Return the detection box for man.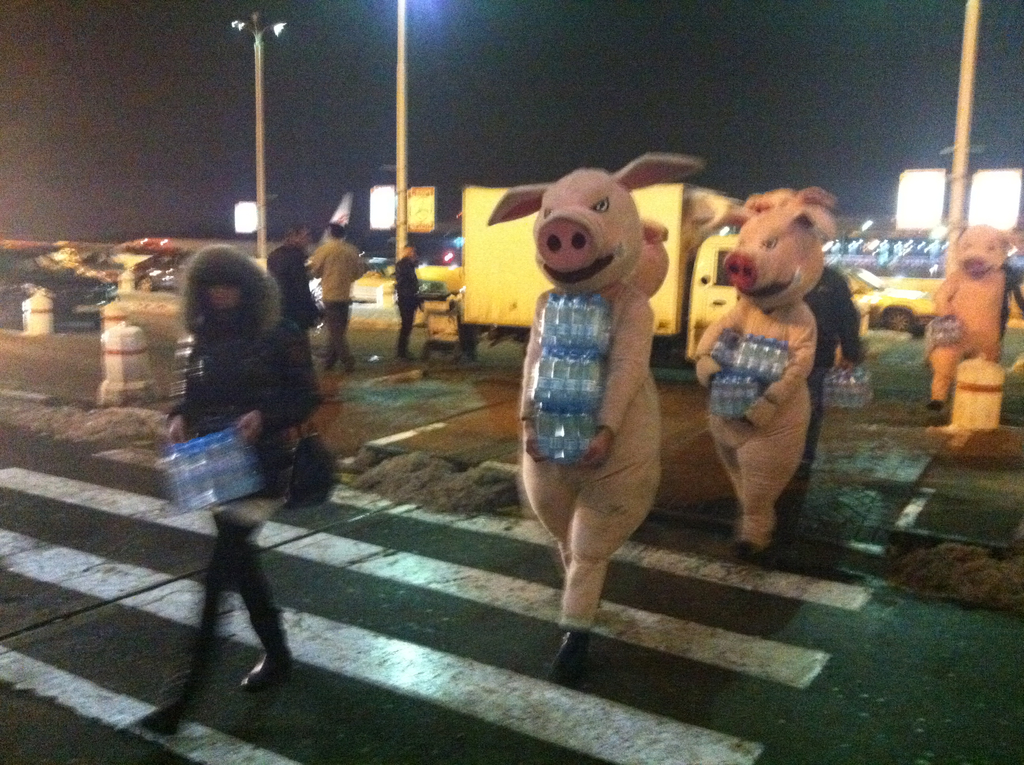
(x1=310, y1=217, x2=369, y2=373).
